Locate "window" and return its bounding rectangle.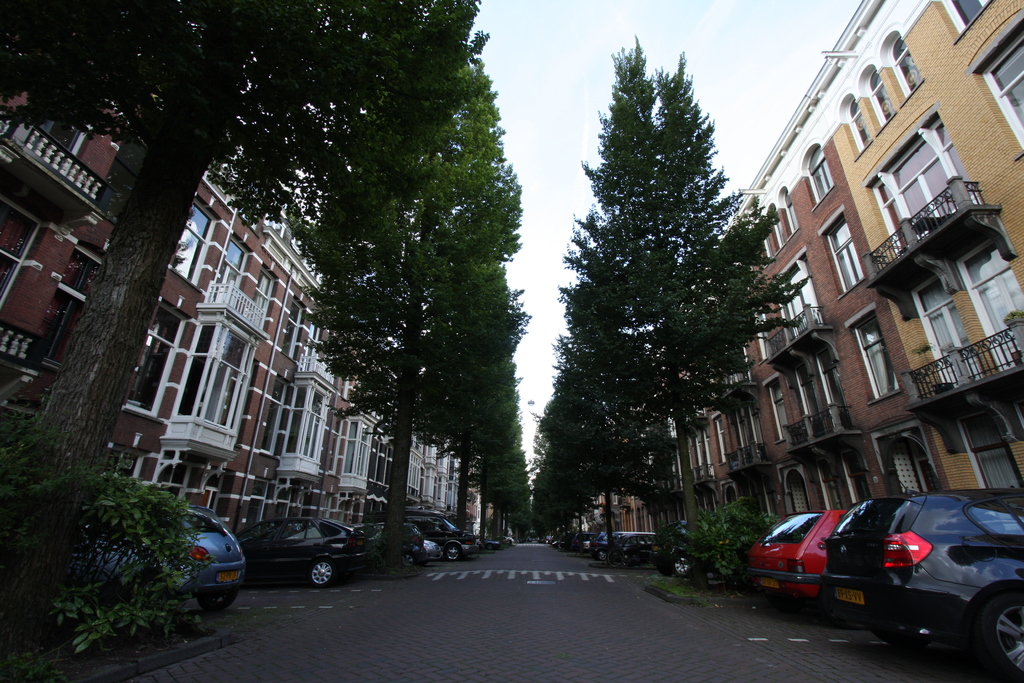
[169, 202, 216, 278].
